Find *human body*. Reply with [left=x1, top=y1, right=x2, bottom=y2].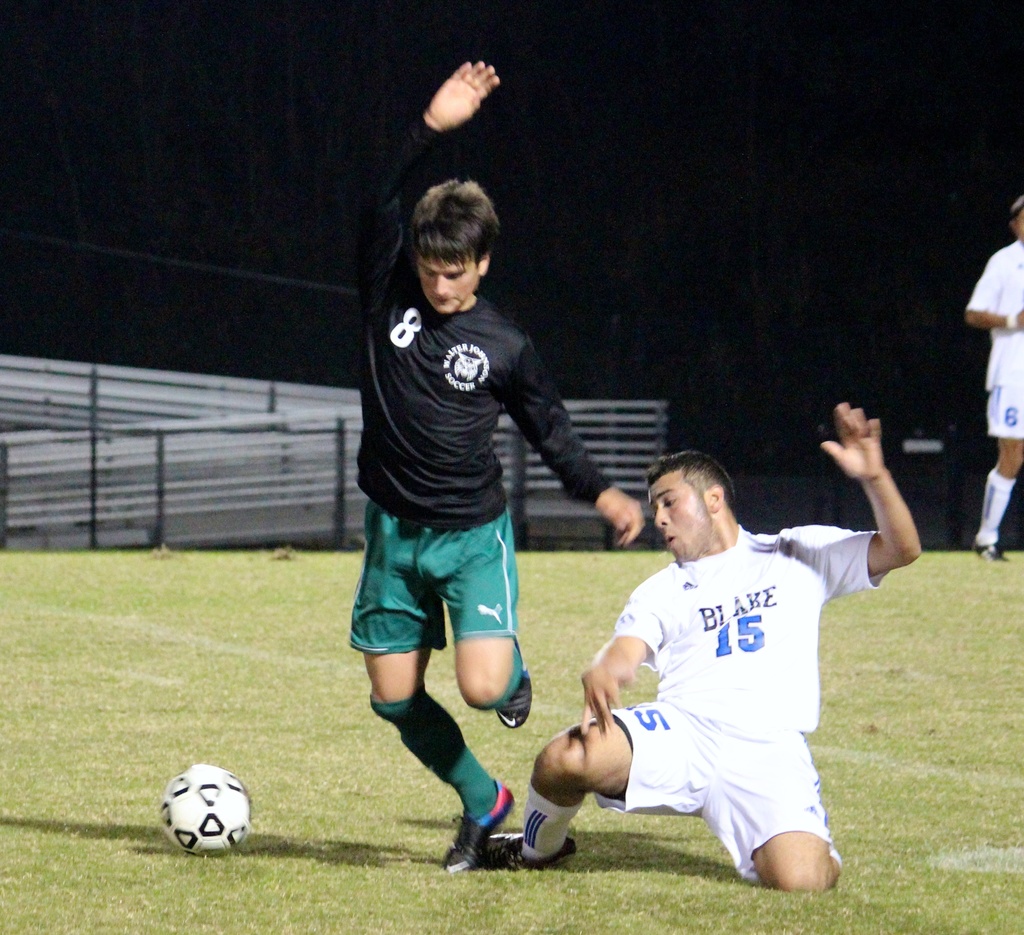
[left=963, top=200, right=1023, bottom=558].
